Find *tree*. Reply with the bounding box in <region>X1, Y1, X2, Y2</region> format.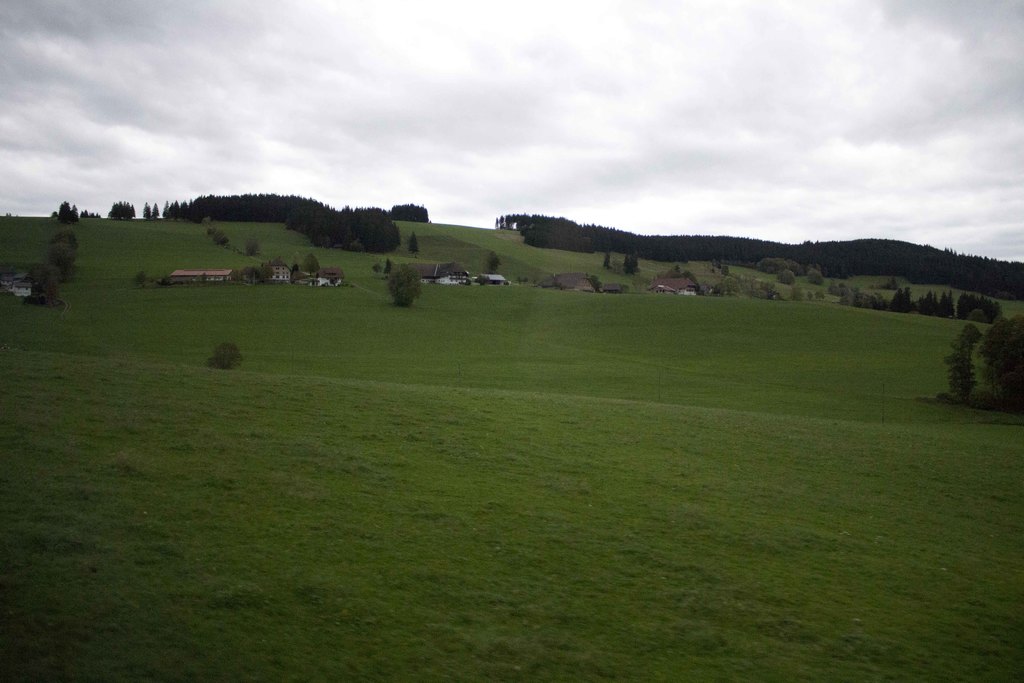
<region>239, 266, 257, 279</region>.
